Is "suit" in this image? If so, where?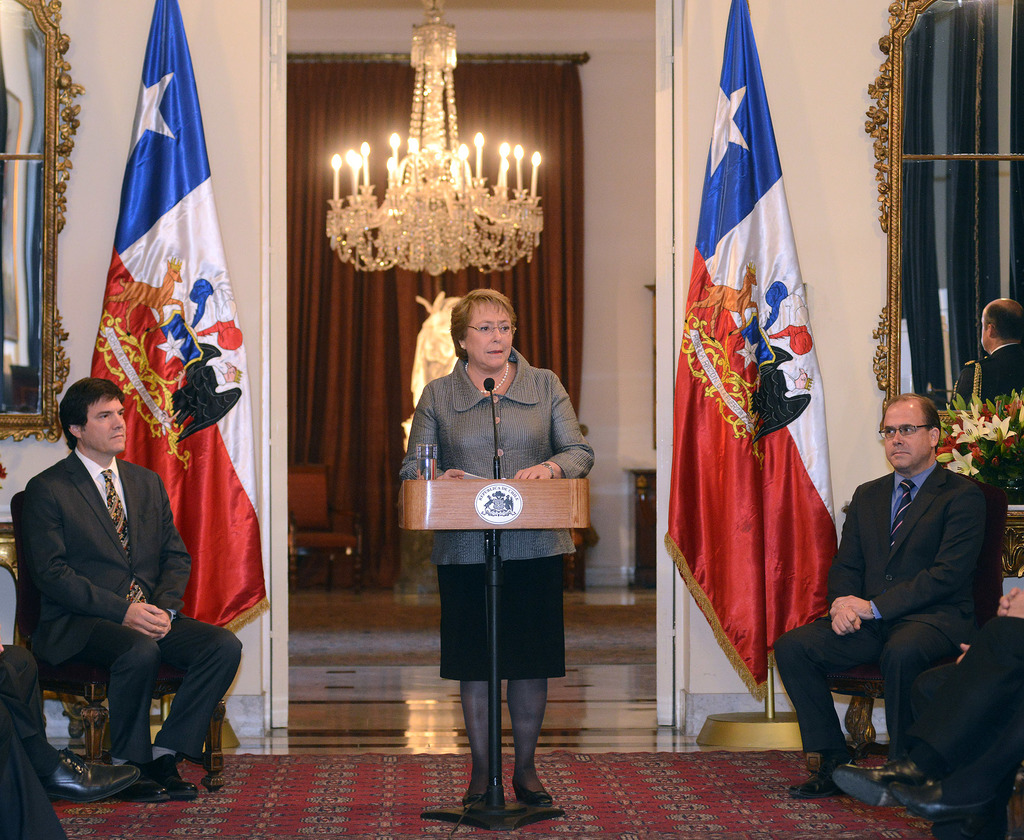
Yes, at <bbox>941, 342, 1023, 407</bbox>.
